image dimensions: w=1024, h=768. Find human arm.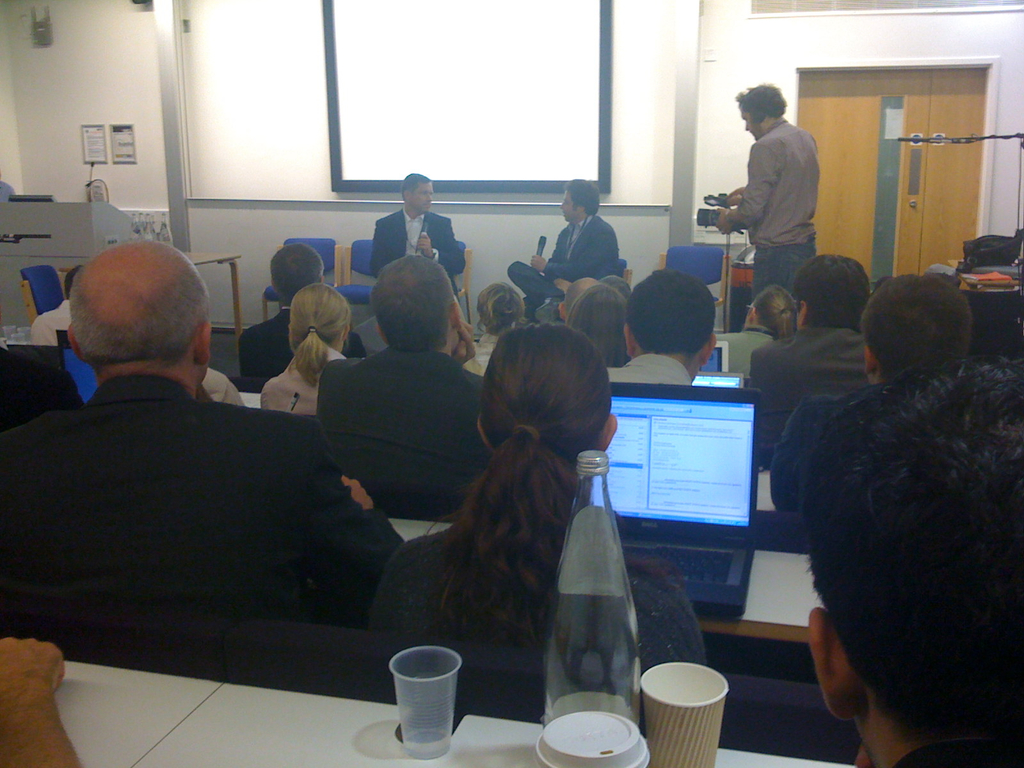
locate(305, 415, 408, 584).
